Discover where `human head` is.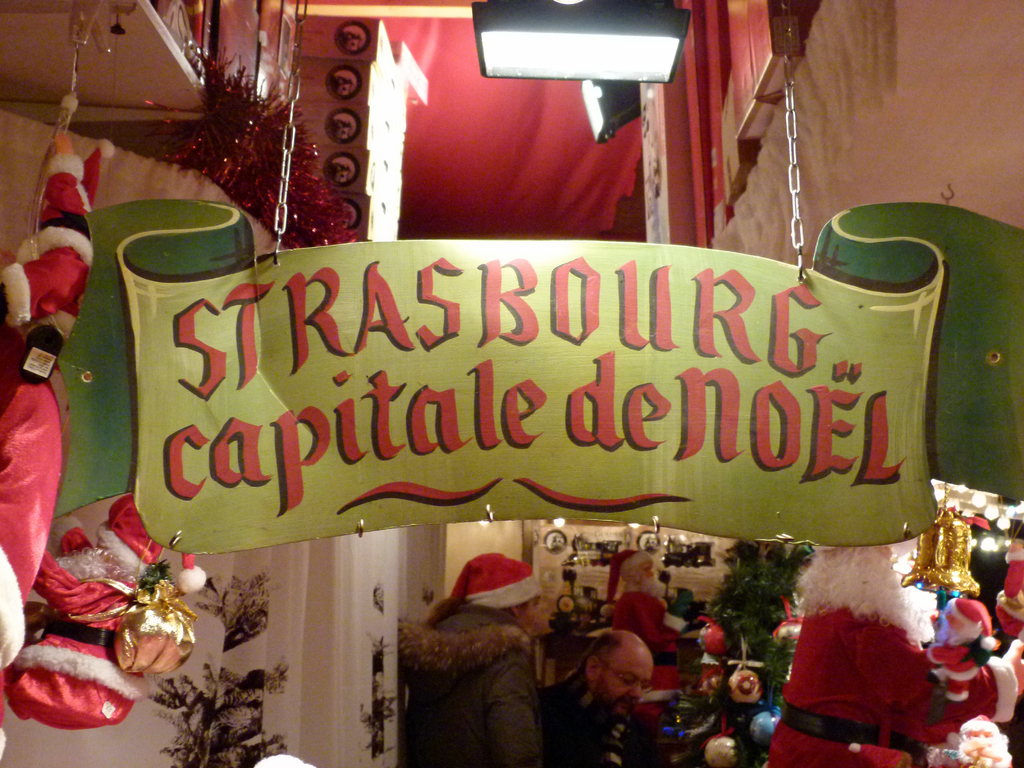
Discovered at 579/645/670/723.
